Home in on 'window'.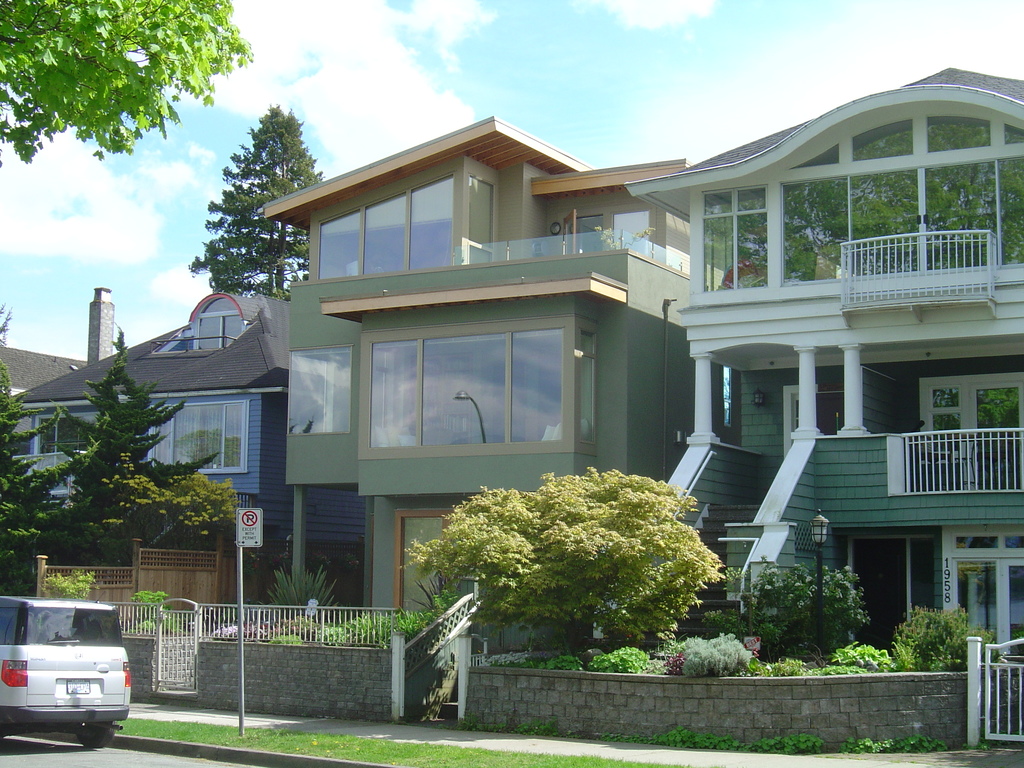
Homed in at (left=786, top=397, right=806, bottom=431).
